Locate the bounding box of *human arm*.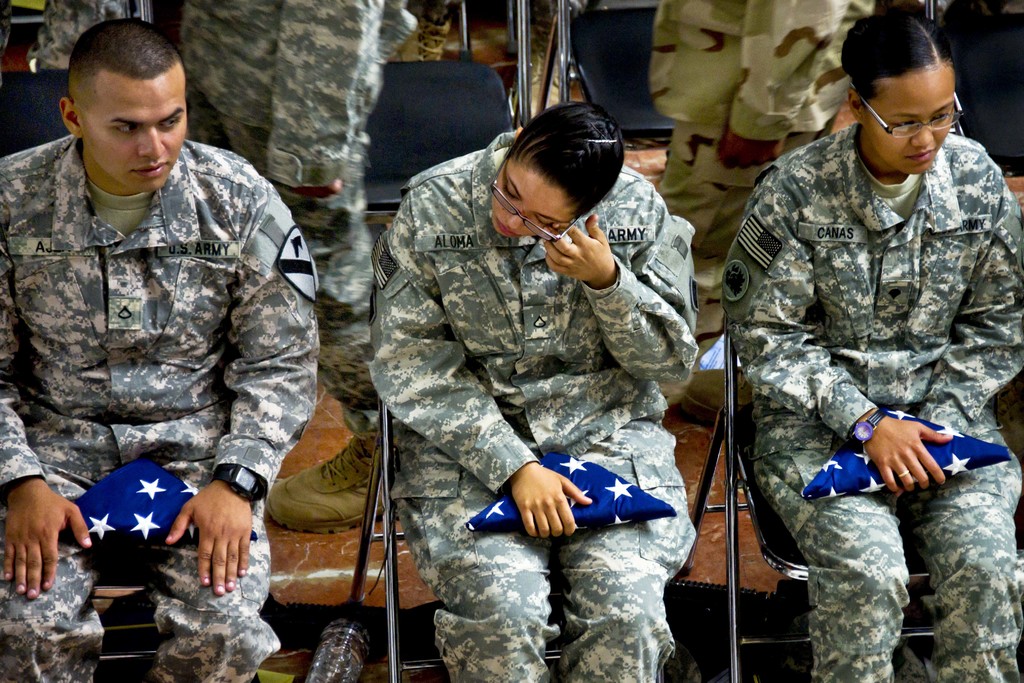
Bounding box: 732,162,945,498.
